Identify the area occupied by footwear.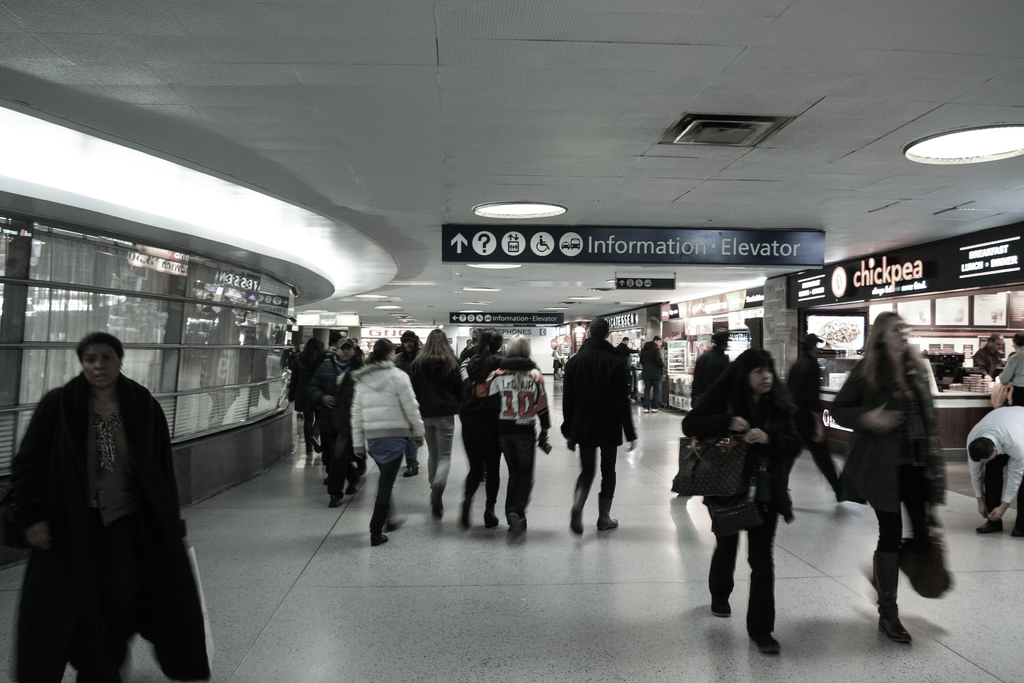
Area: [left=975, top=518, right=1004, bottom=536].
